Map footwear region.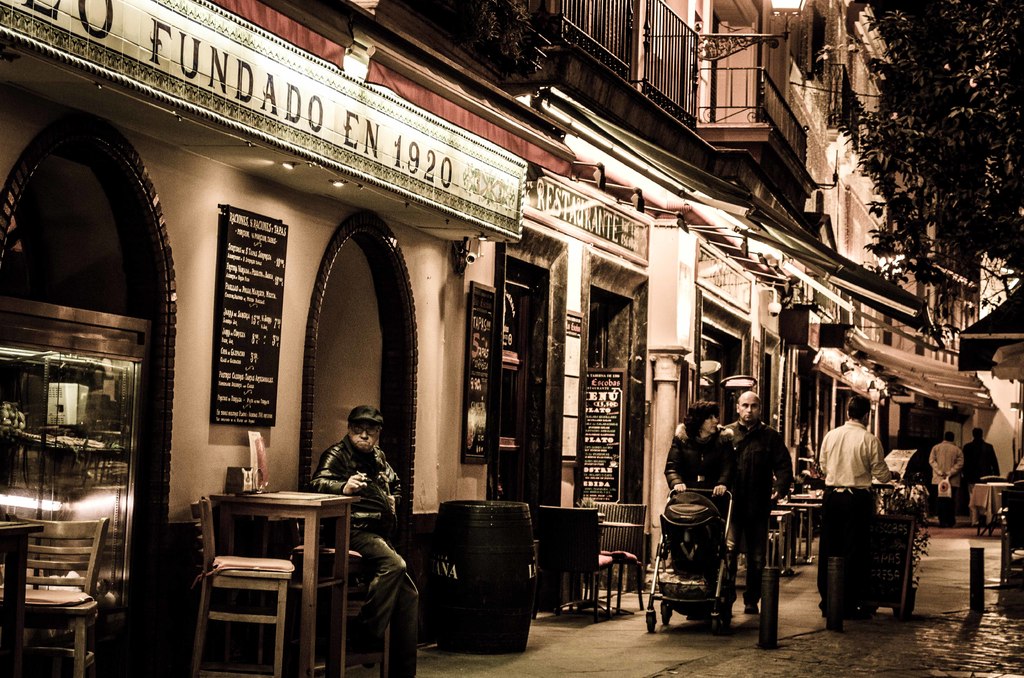
Mapped to 353/636/376/667.
